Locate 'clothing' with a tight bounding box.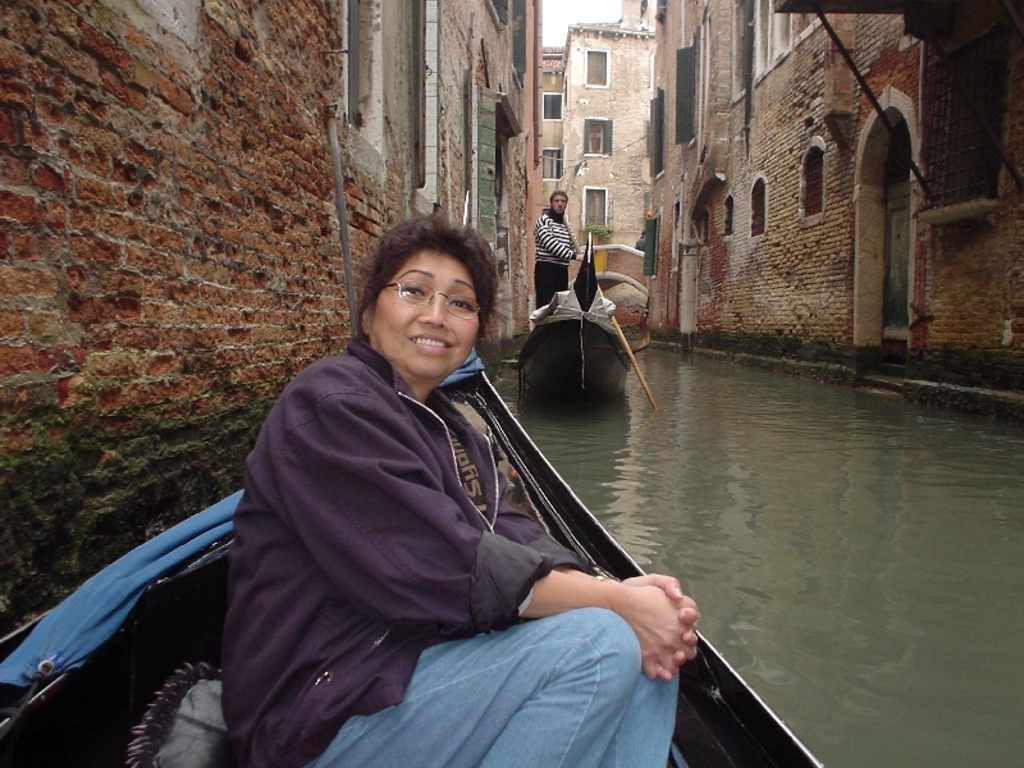
(x1=535, y1=206, x2=579, y2=311).
